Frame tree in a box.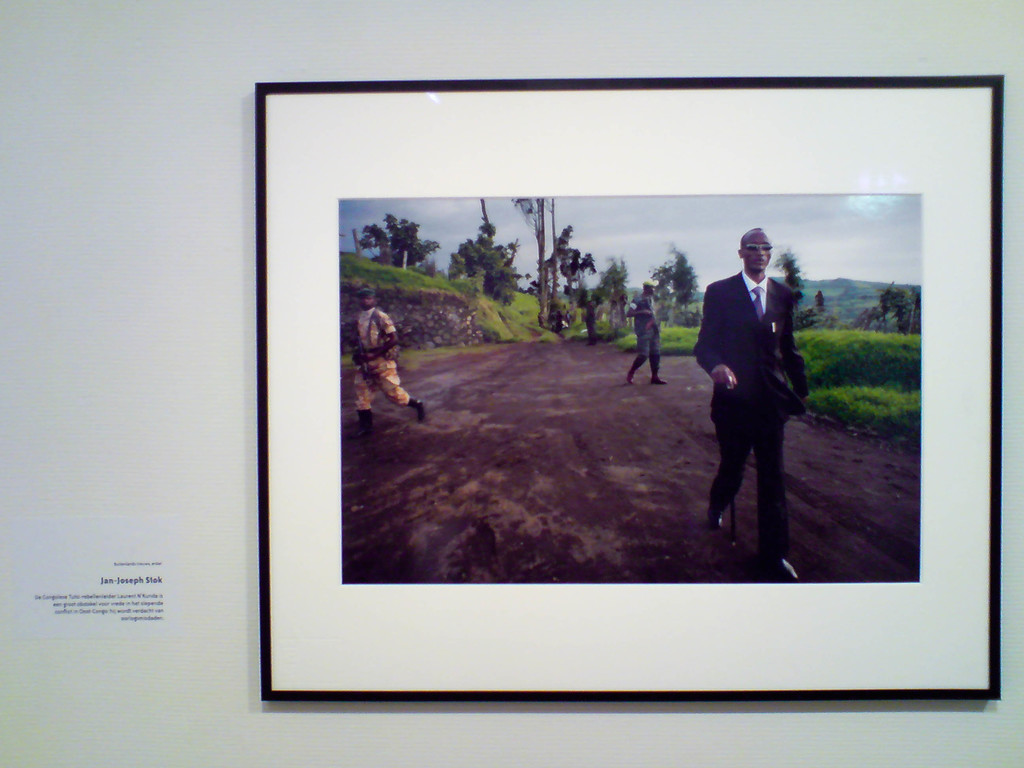
rect(667, 237, 704, 331).
